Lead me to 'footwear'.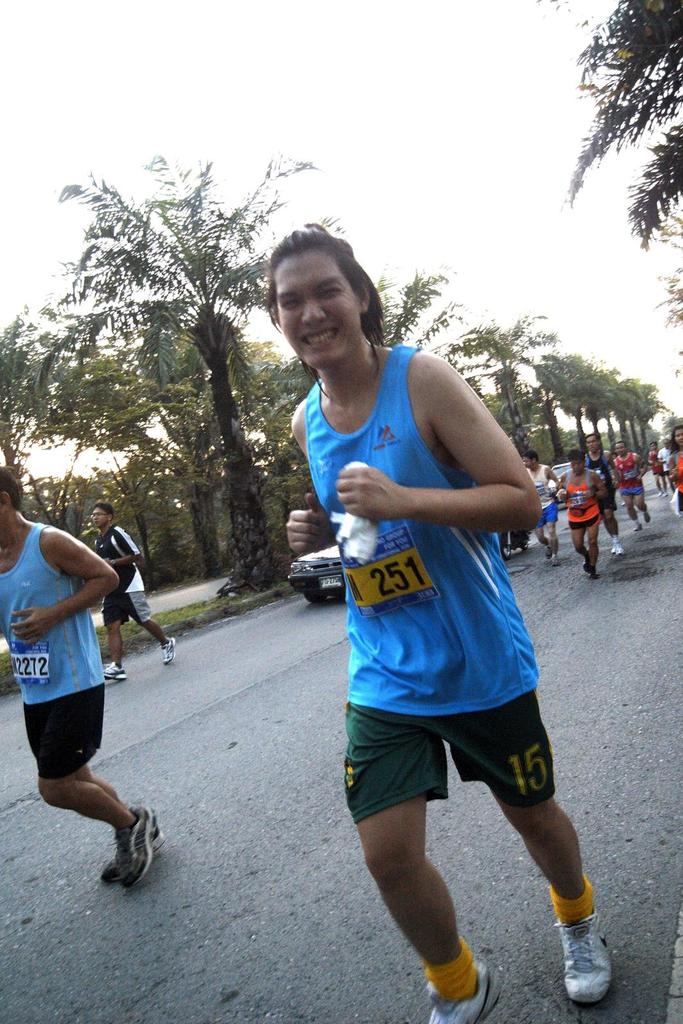
Lead to detection(655, 493, 663, 499).
